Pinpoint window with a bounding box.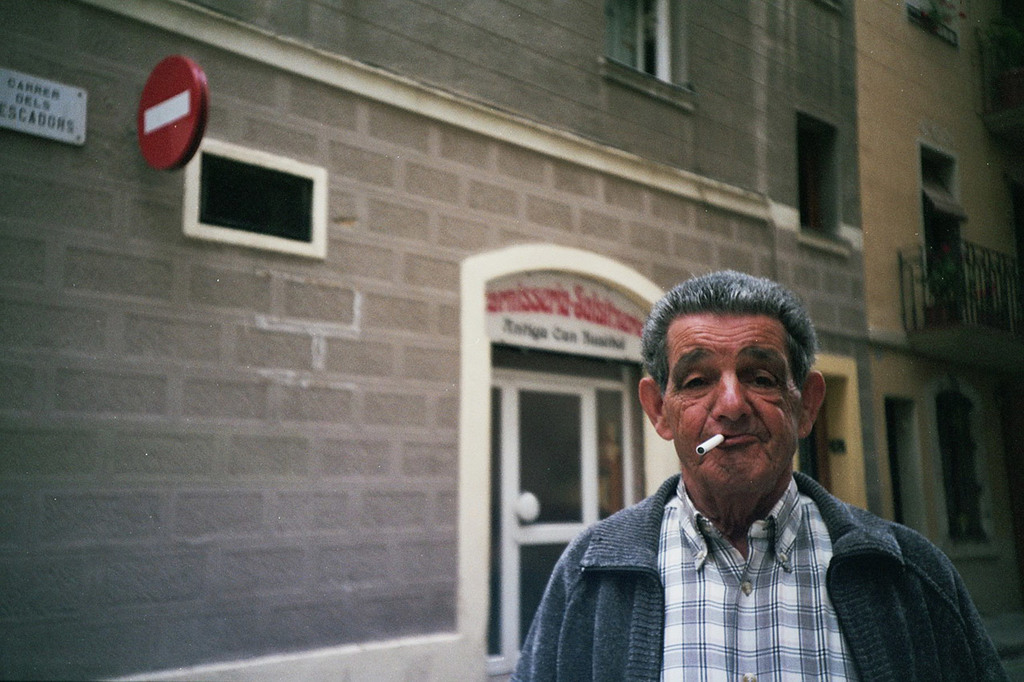
798, 108, 853, 262.
